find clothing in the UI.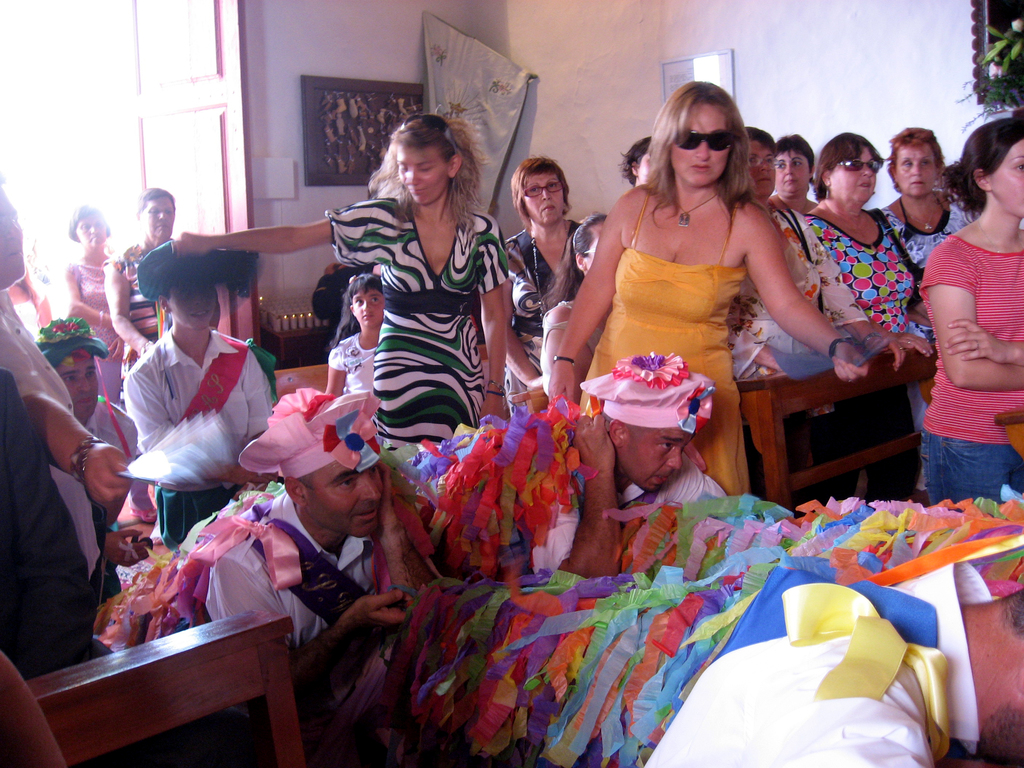
UI element at locate(194, 478, 436, 737).
